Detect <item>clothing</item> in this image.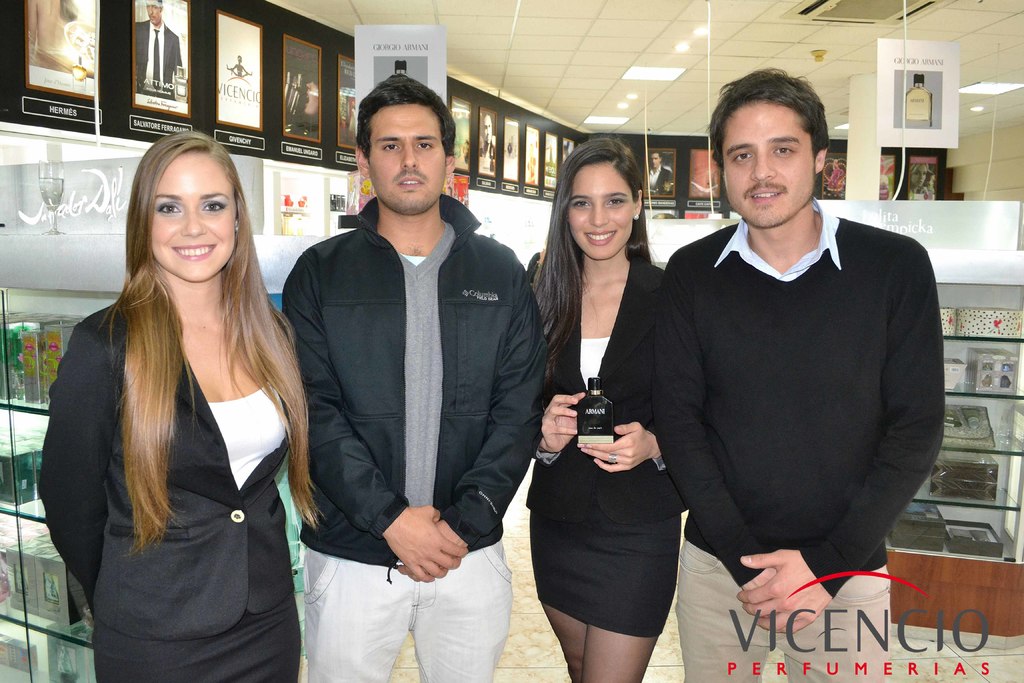
Detection: rect(133, 24, 177, 106).
